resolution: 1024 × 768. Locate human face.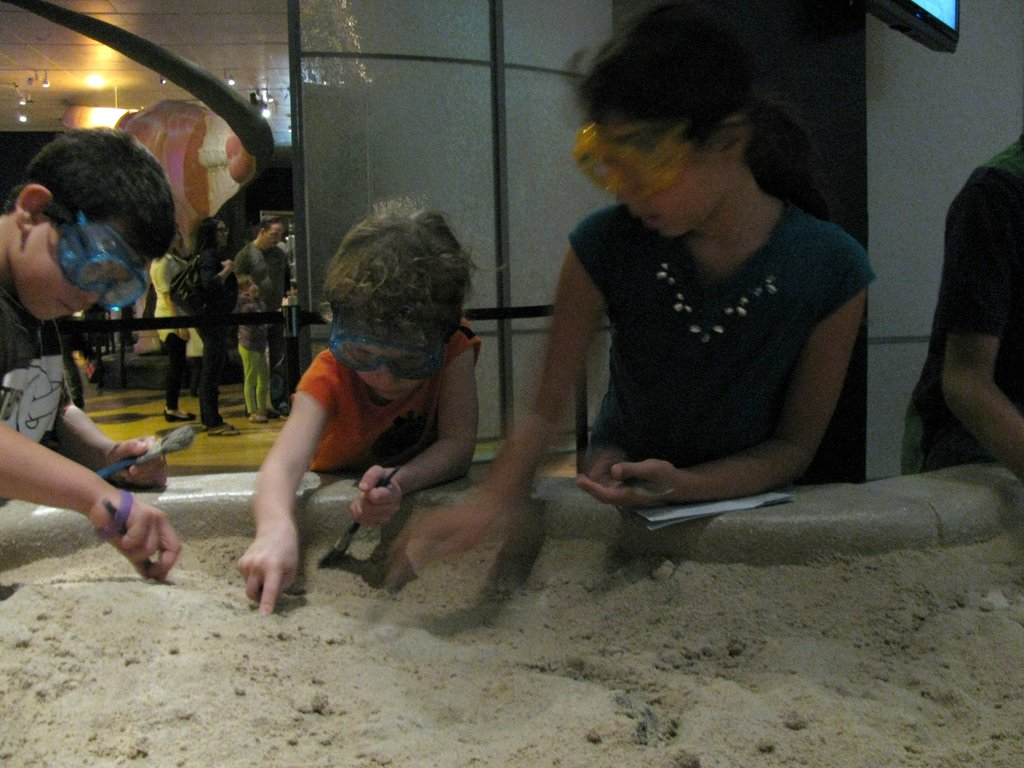
<region>17, 217, 143, 320</region>.
